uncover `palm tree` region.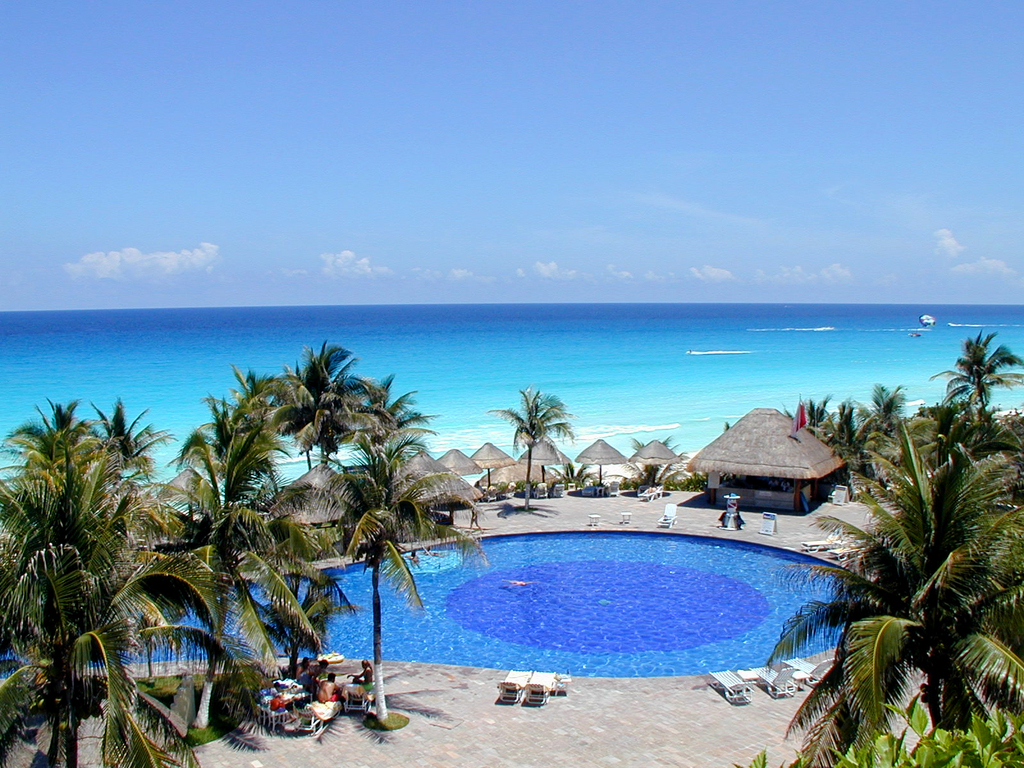
Uncovered: 799,419,999,767.
